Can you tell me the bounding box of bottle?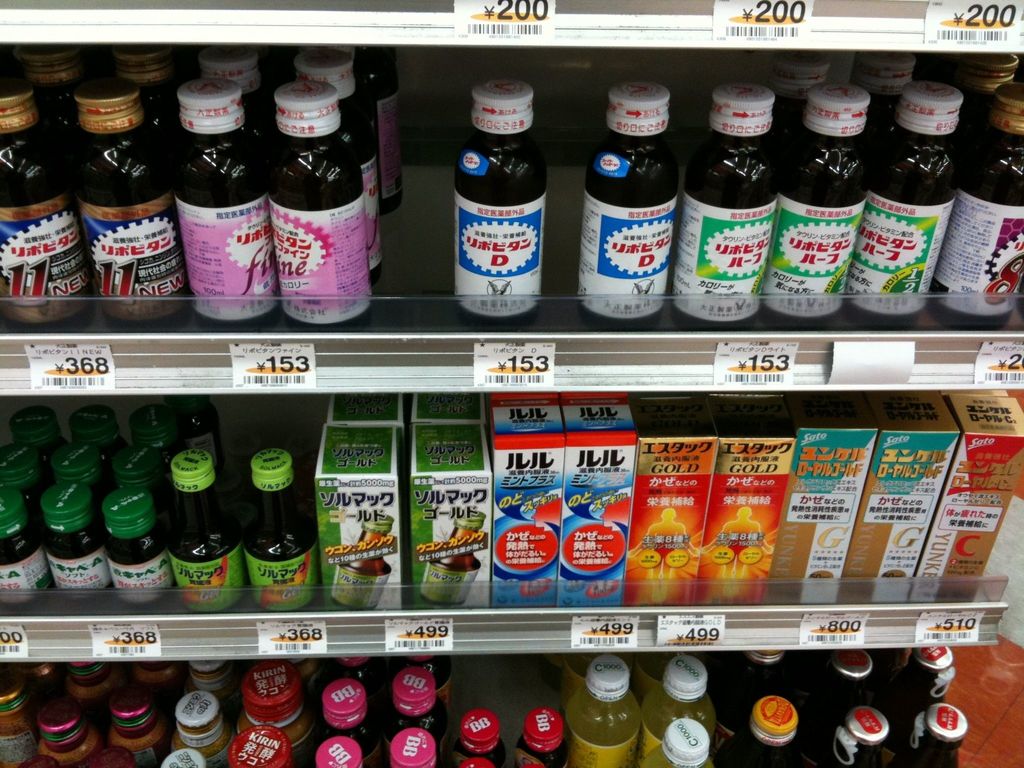
detection(75, 407, 128, 460).
